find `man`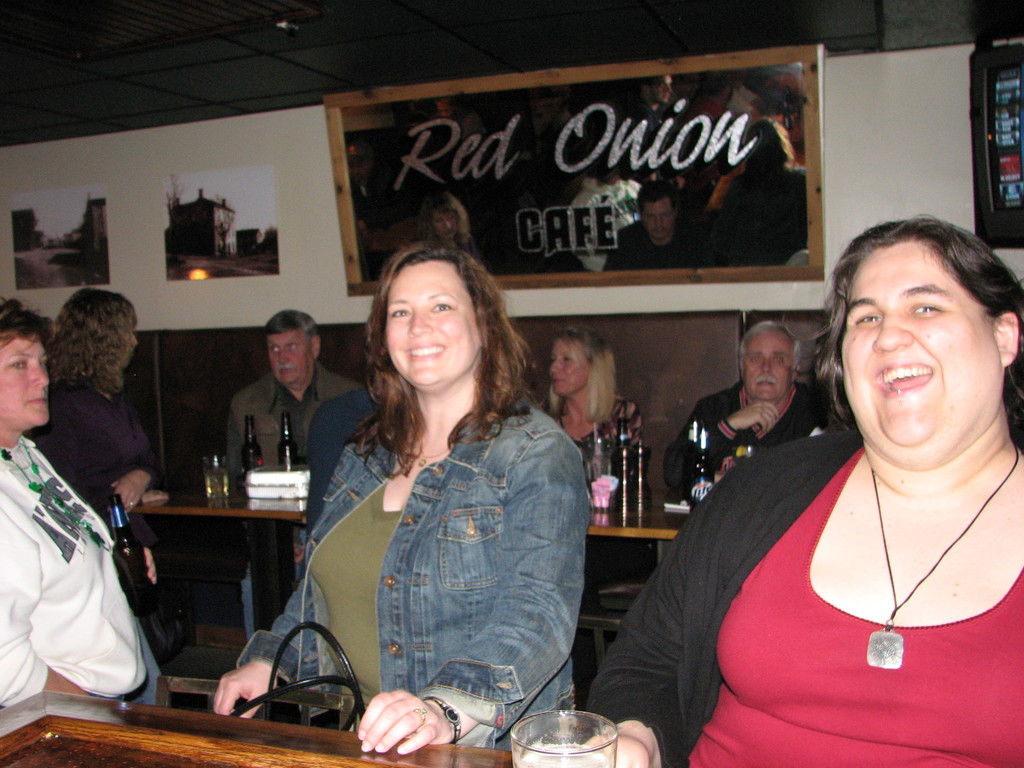
(left=205, top=311, right=333, bottom=490)
